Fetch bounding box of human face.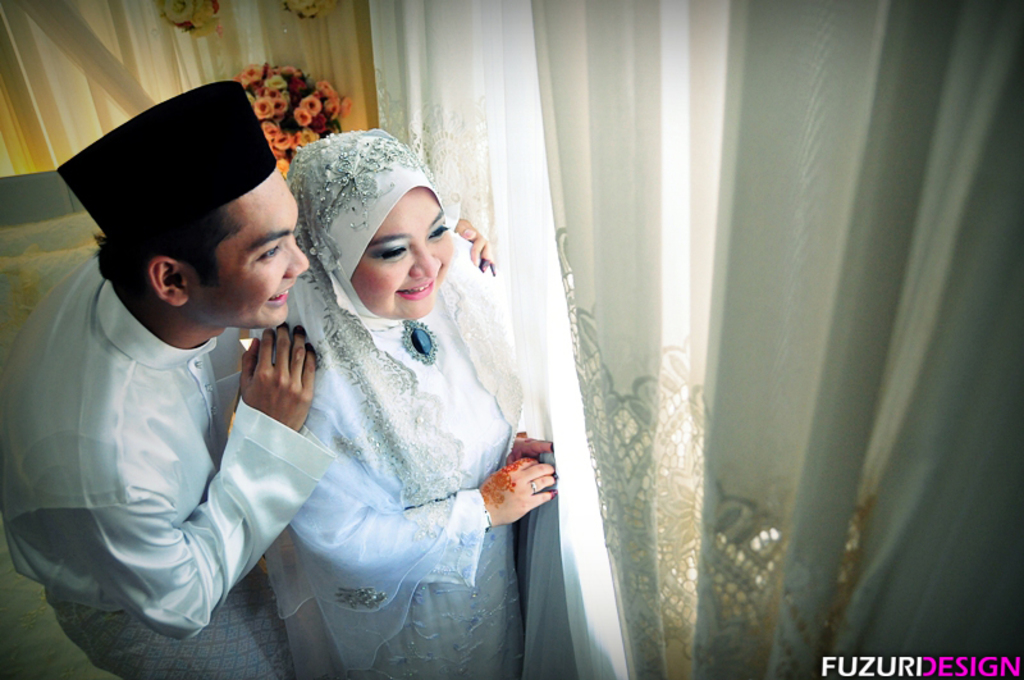
Bbox: <bbox>353, 191, 451, 318</bbox>.
